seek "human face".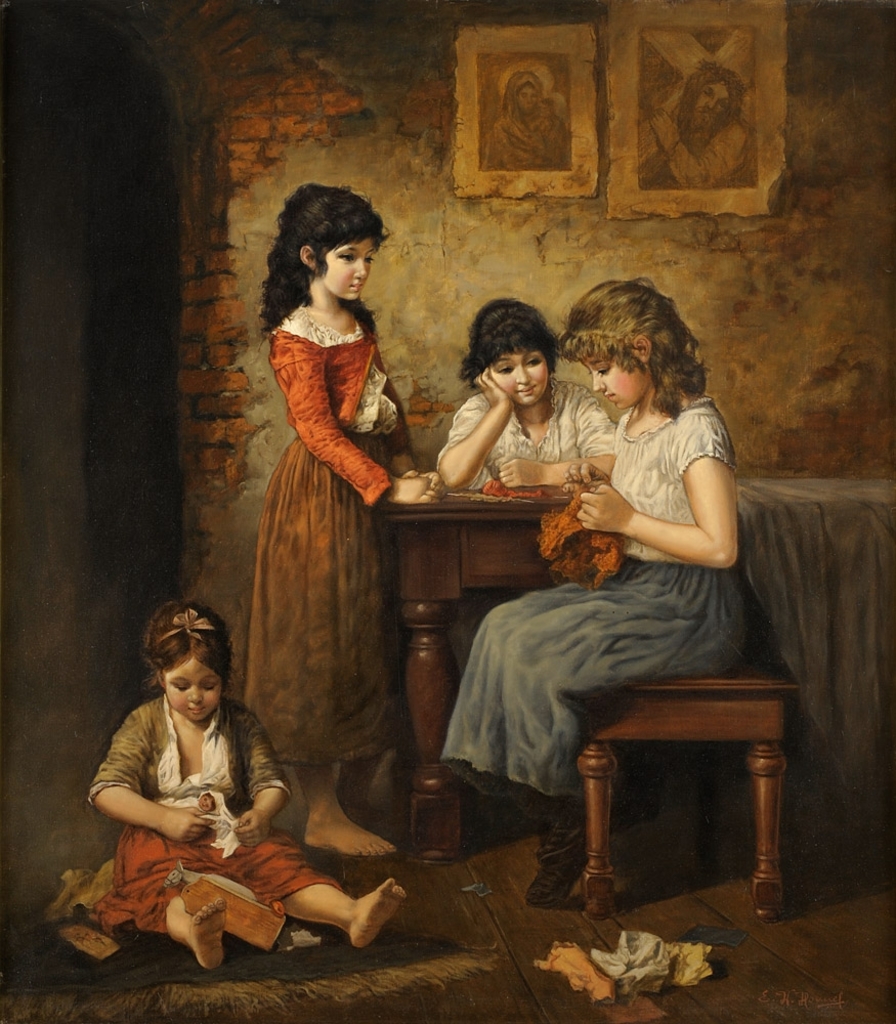
detection(312, 236, 374, 297).
